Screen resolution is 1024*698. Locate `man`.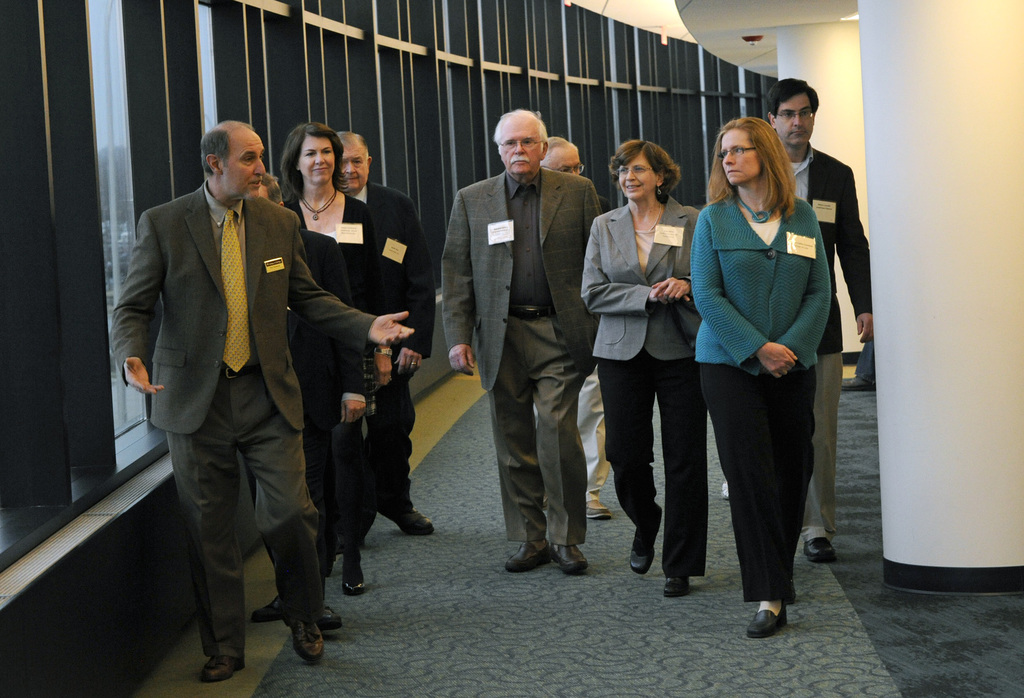
333,127,437,559.
